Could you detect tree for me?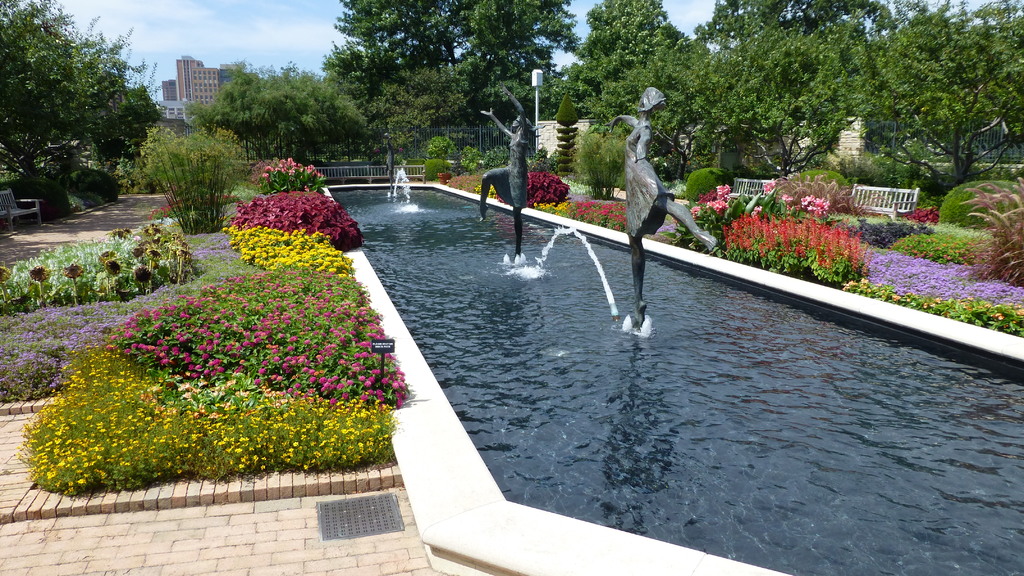
Detection result: locate(565, 116, 634, 206).
